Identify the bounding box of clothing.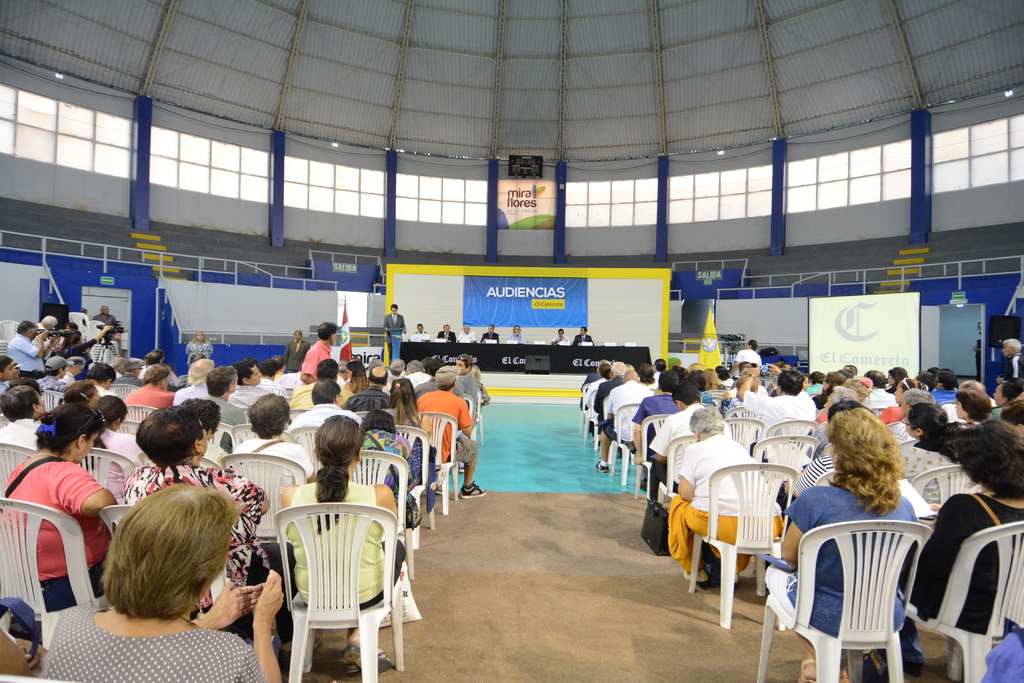
box(643, 402, 734, 495).
